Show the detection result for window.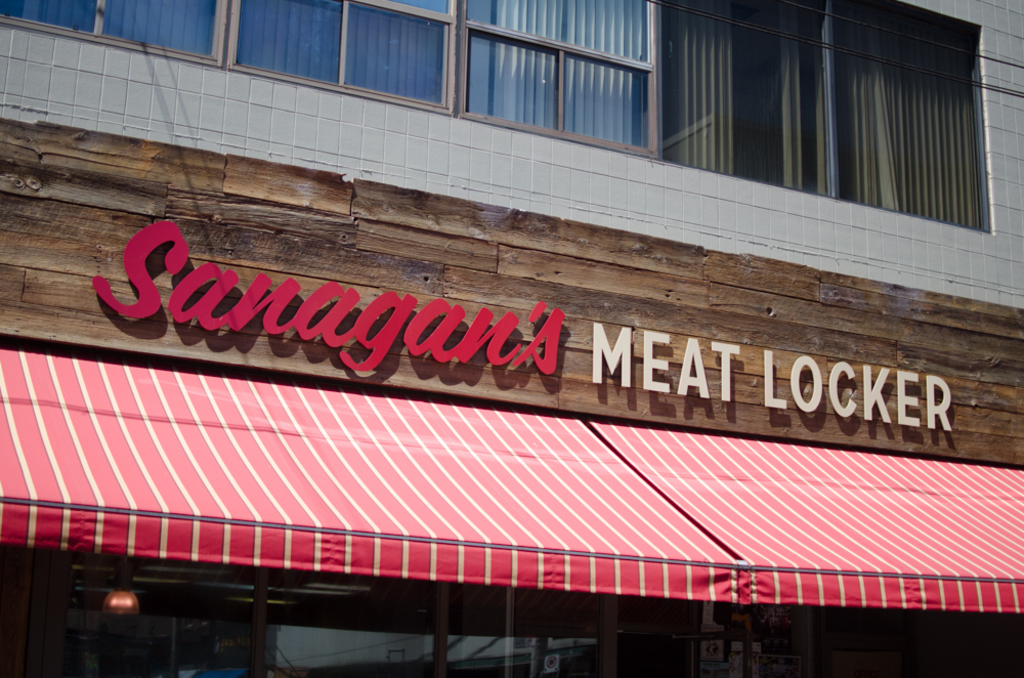
l=0, t=2, r=993, b=236.
